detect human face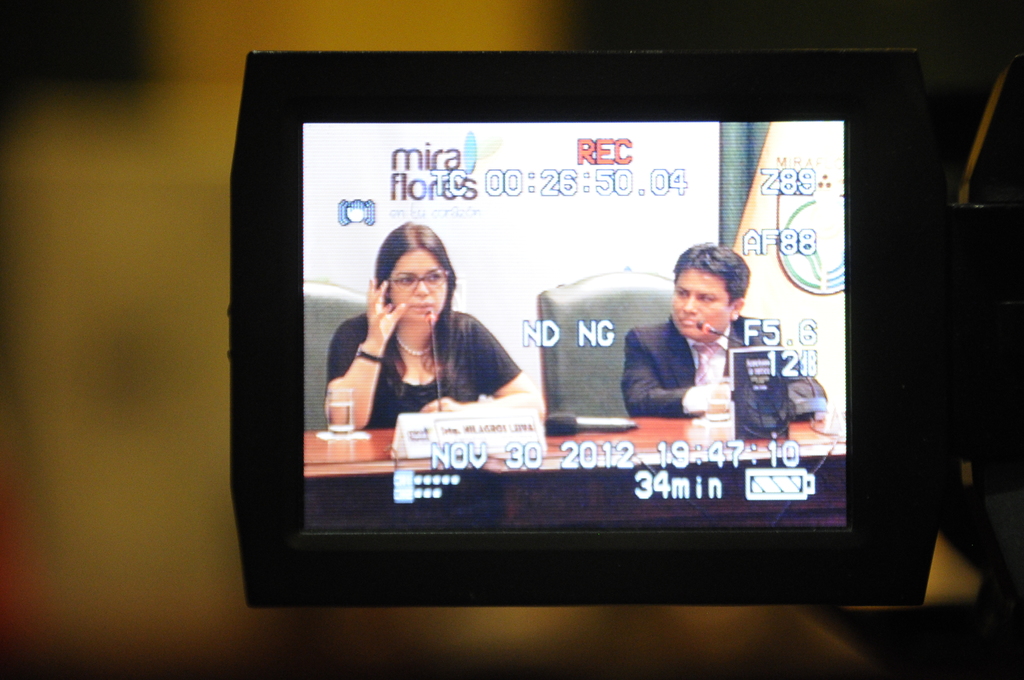
region(670, 264, 729, 343)
